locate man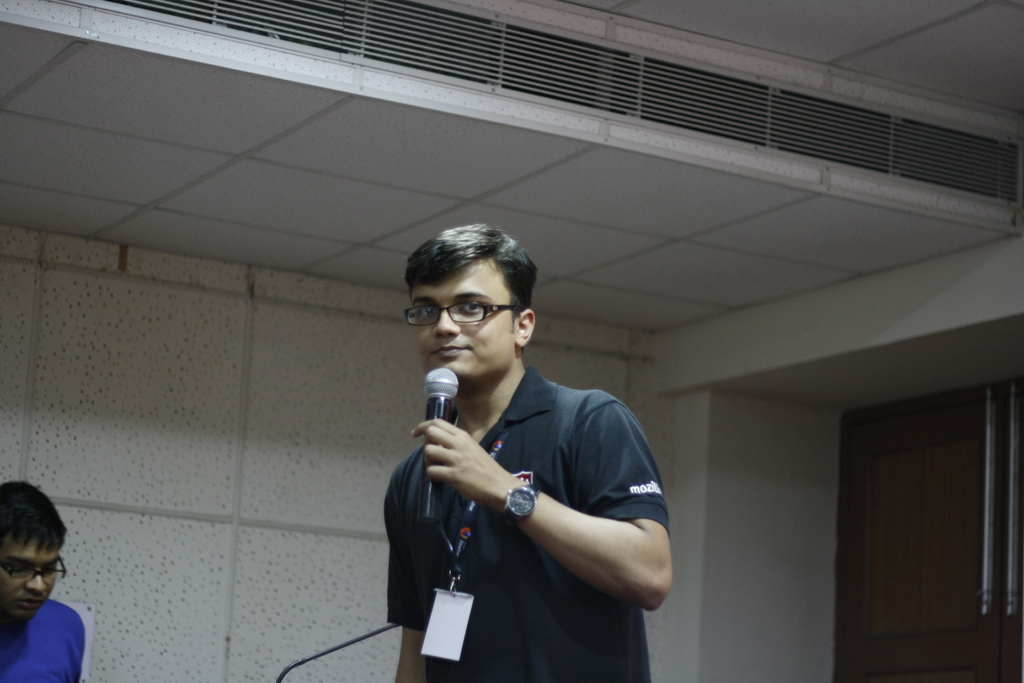
region(0, 470, 90, 682)
